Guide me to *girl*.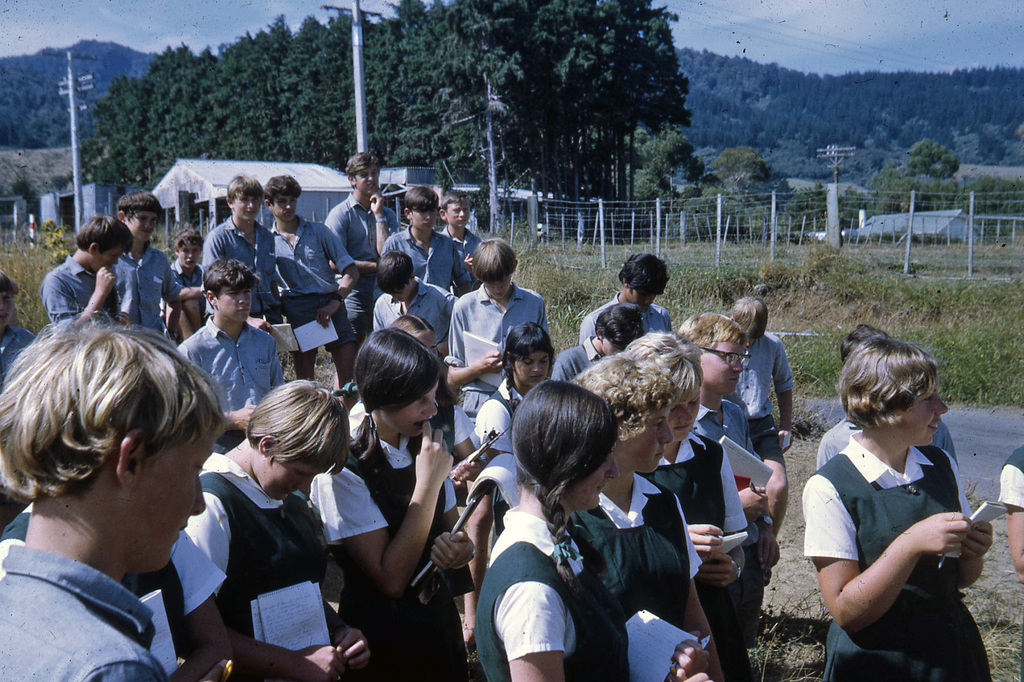
Guidance: <box>163,377,374,681</box>.
